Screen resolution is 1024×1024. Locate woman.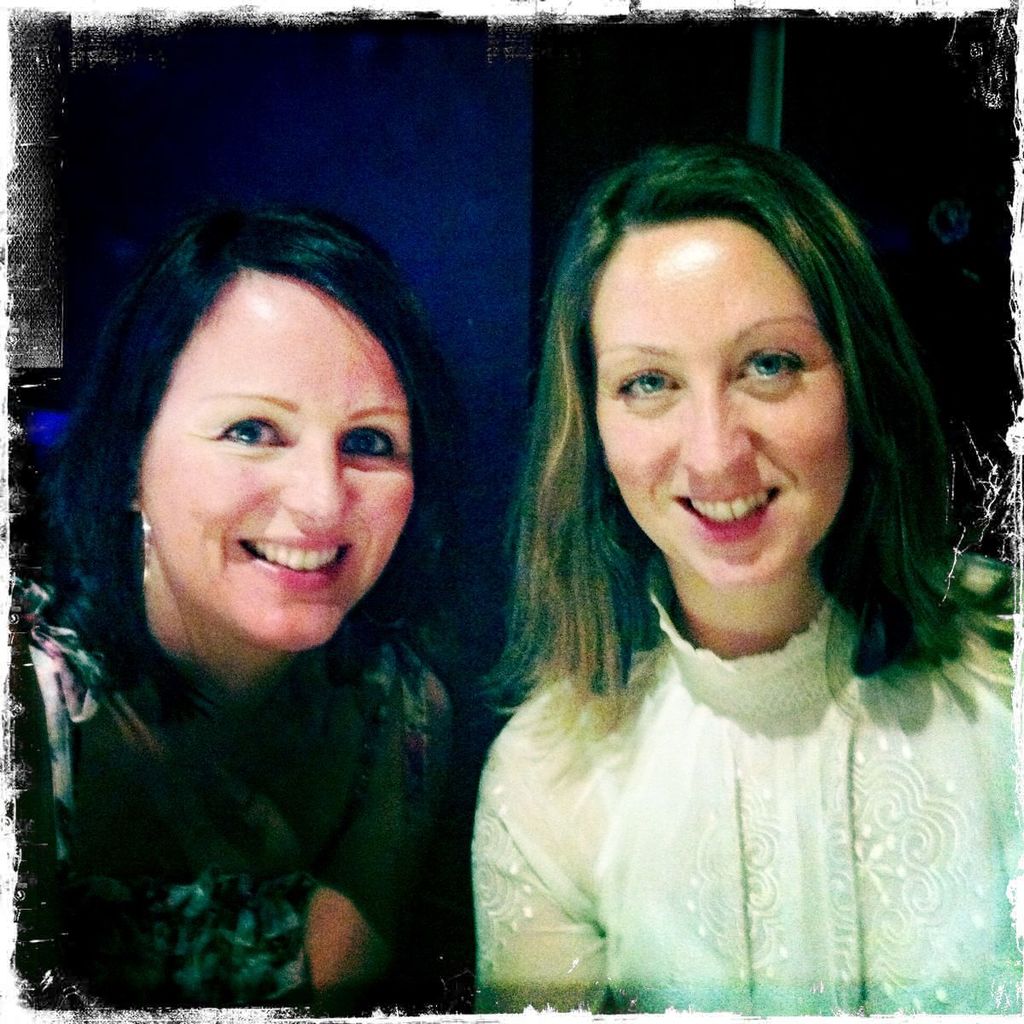
395/130/1012/1023.
